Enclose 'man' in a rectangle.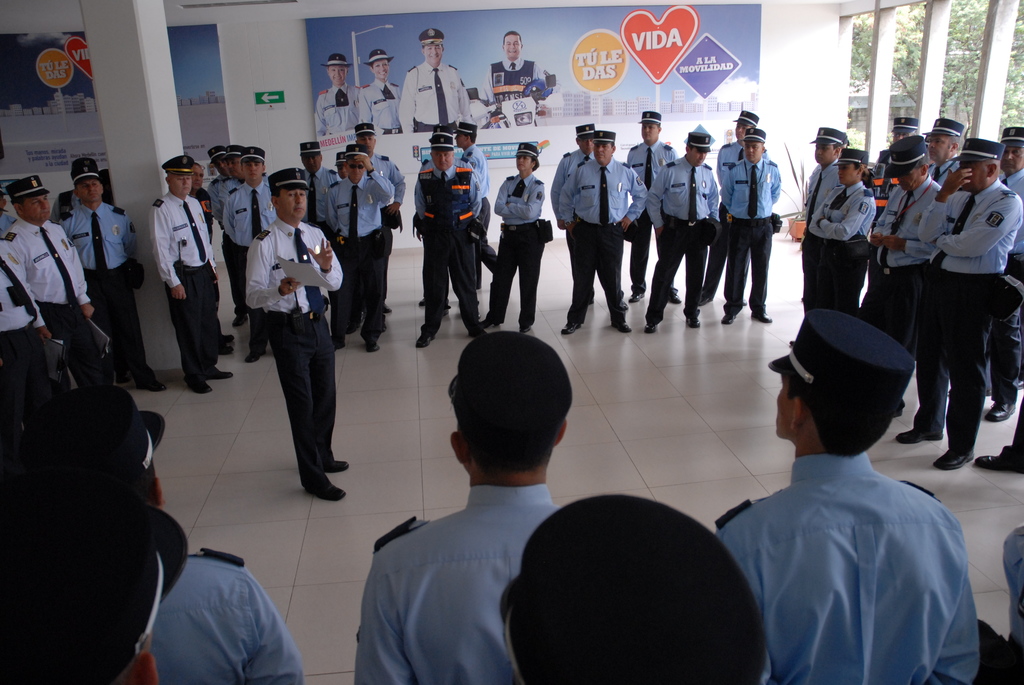
414, 132, 492, 342.
